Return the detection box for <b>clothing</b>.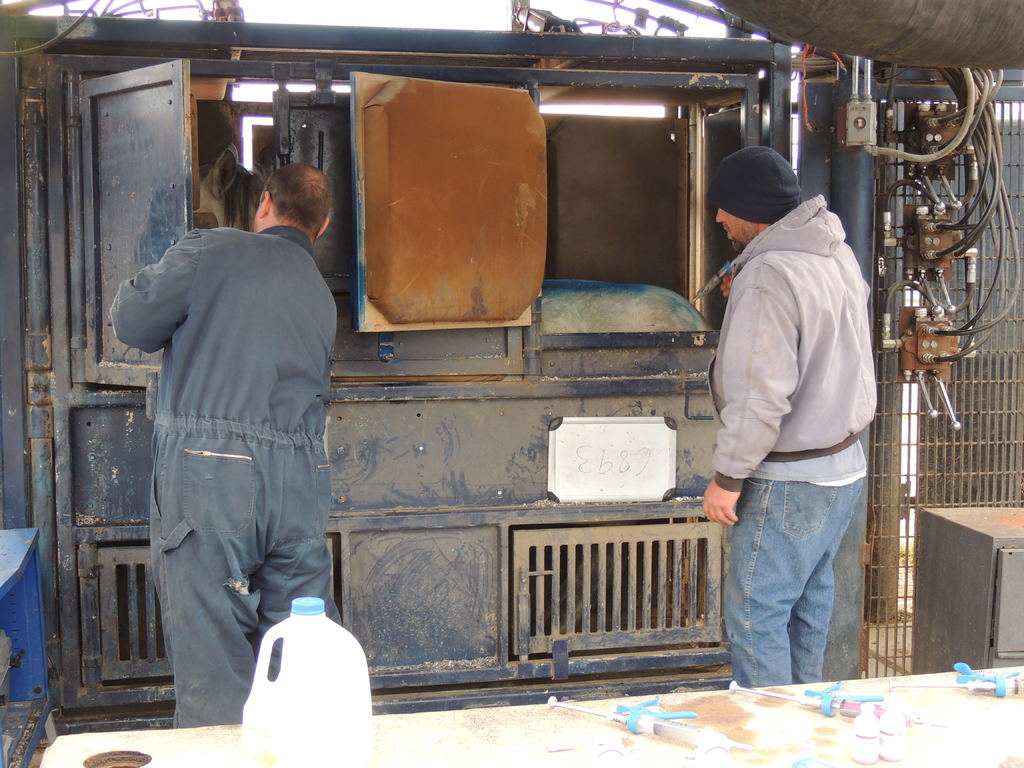
select_region(703, 193, 871, 679).
